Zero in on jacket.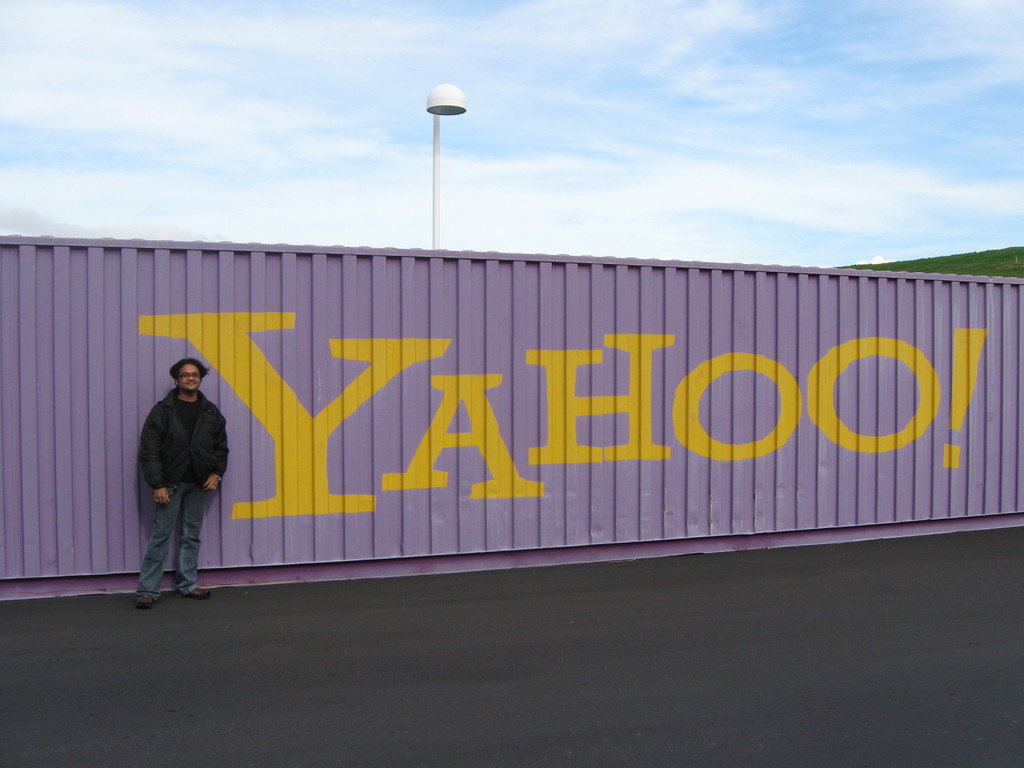
Zeroed in: {"x1": 141, "y1": 387, "x2": 229, "y2": 488}.
